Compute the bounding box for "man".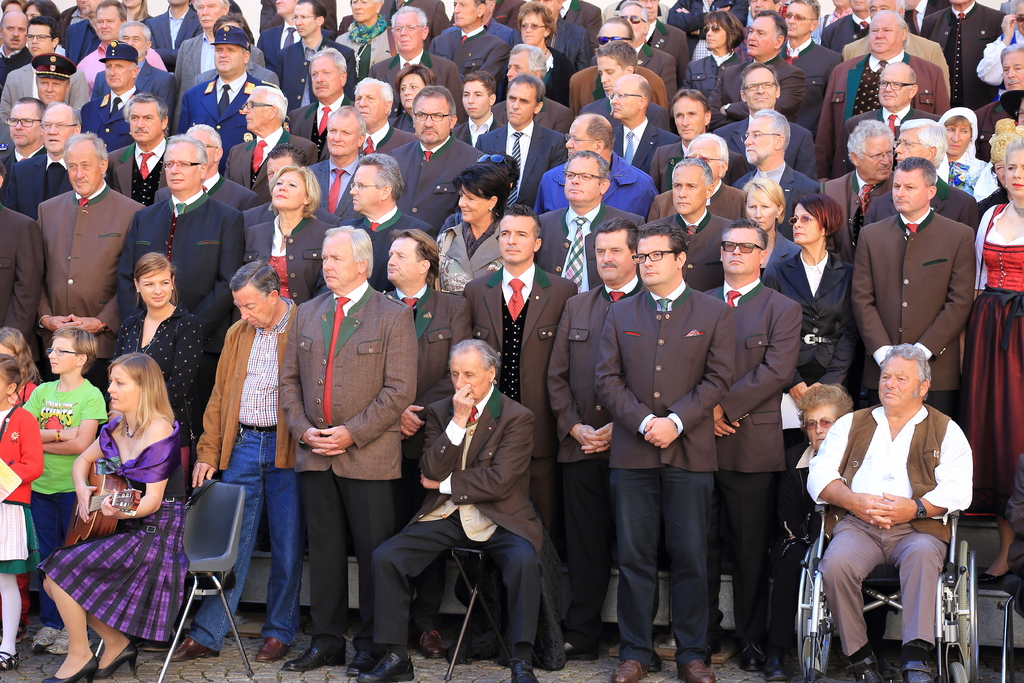
Rect(358, 336, 548, 682).
